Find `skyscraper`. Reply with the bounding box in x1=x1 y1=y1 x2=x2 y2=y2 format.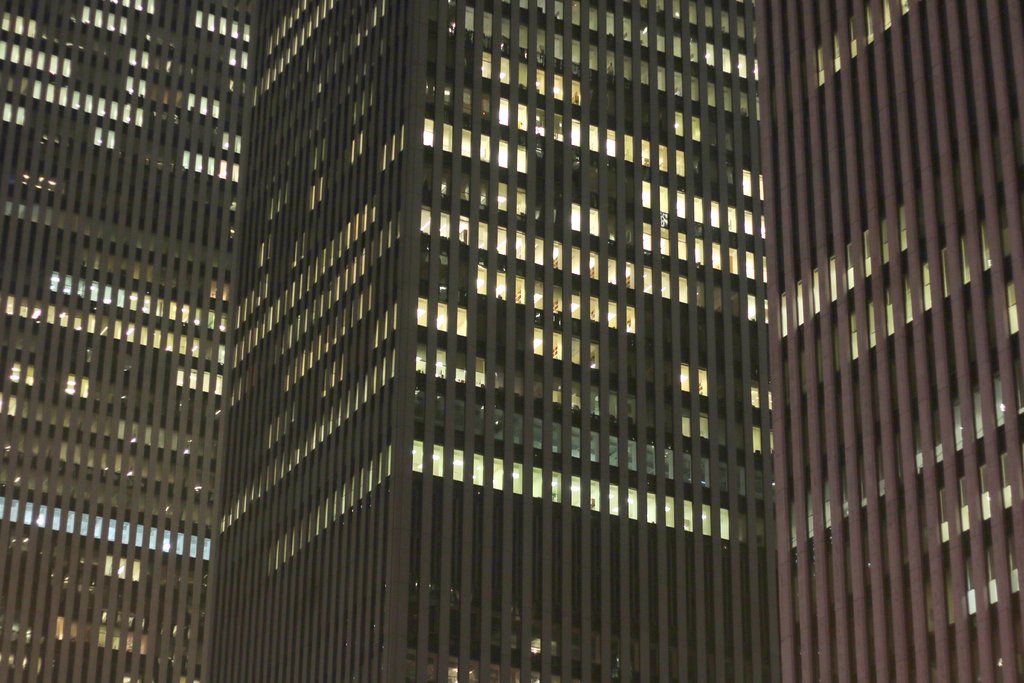
x1=0 y1=8 x2=294 y2=681.
